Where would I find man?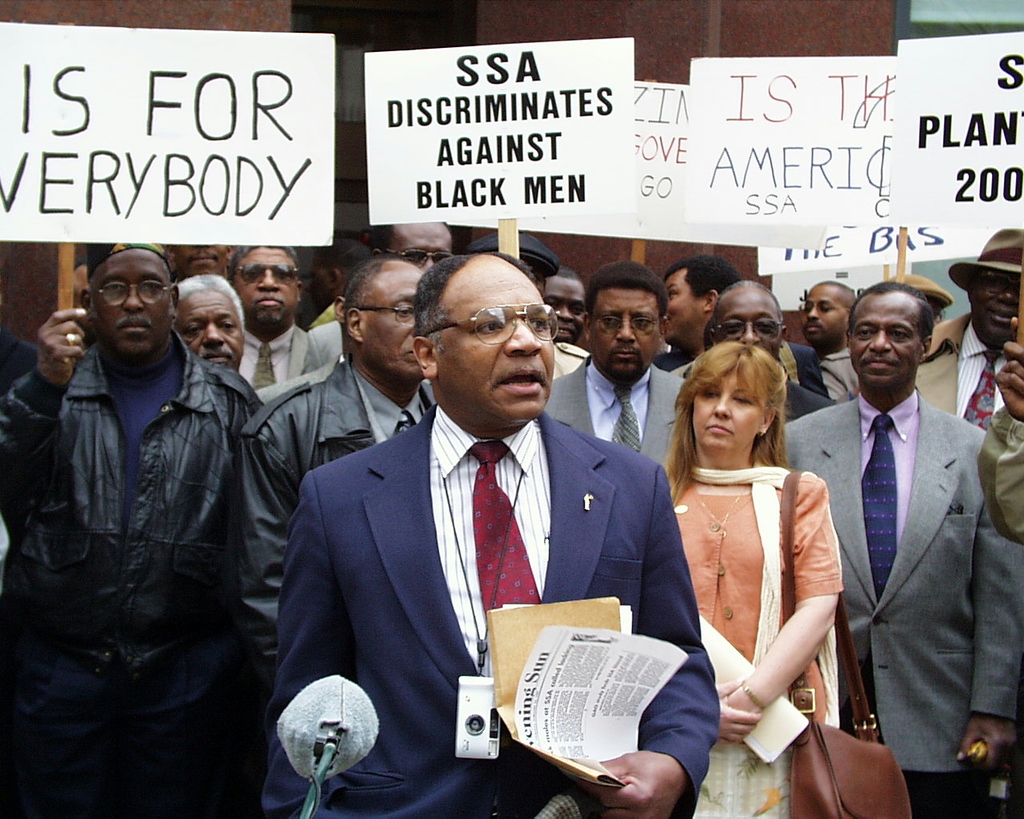
At {"left": 662, "top": 252, "right": 736, "bottom": 370}.
